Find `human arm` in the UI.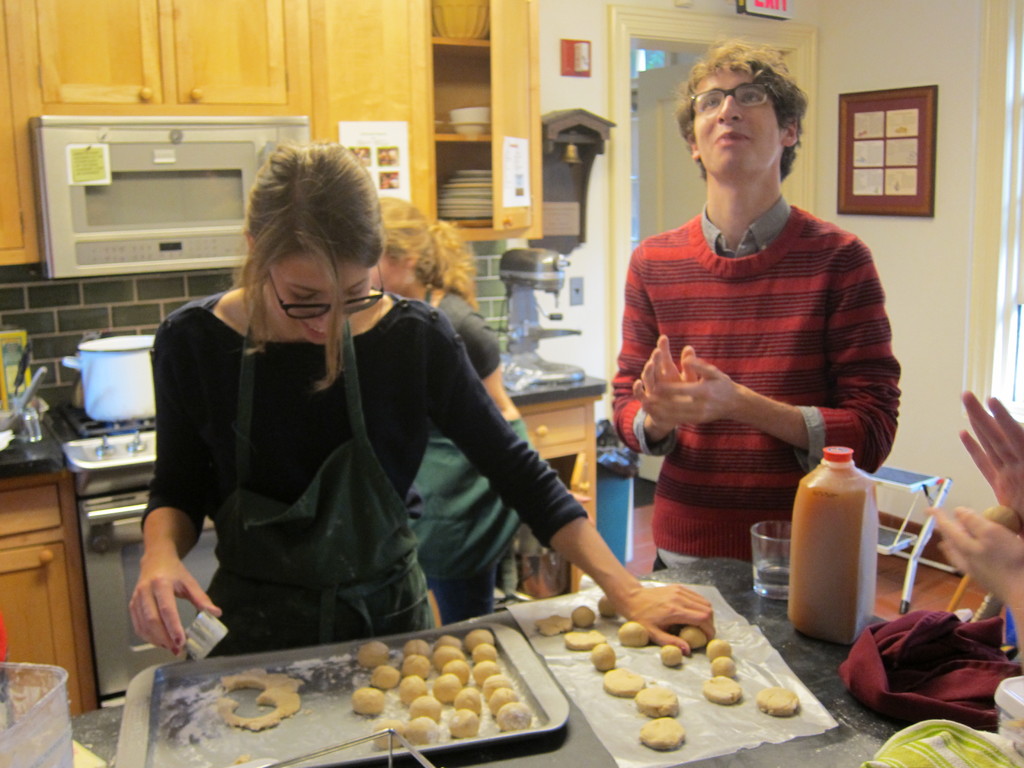
UI element at [left=641, top=233, right=902, bottom=476].
